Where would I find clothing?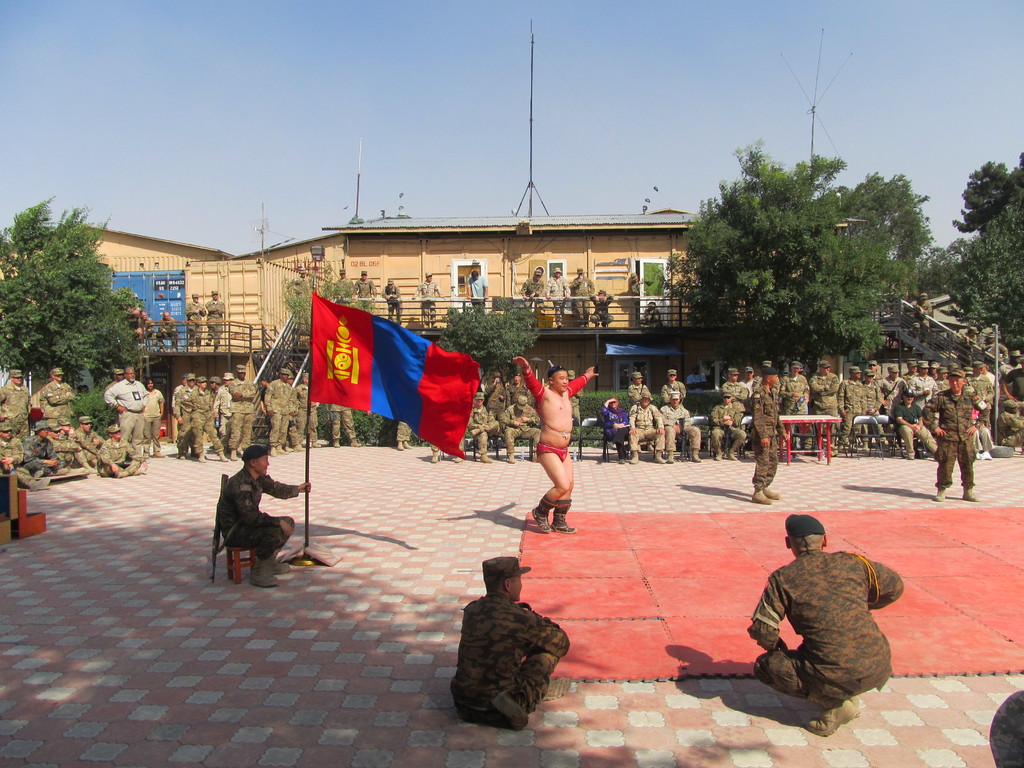
At <box>189,303,207,342</box>.
